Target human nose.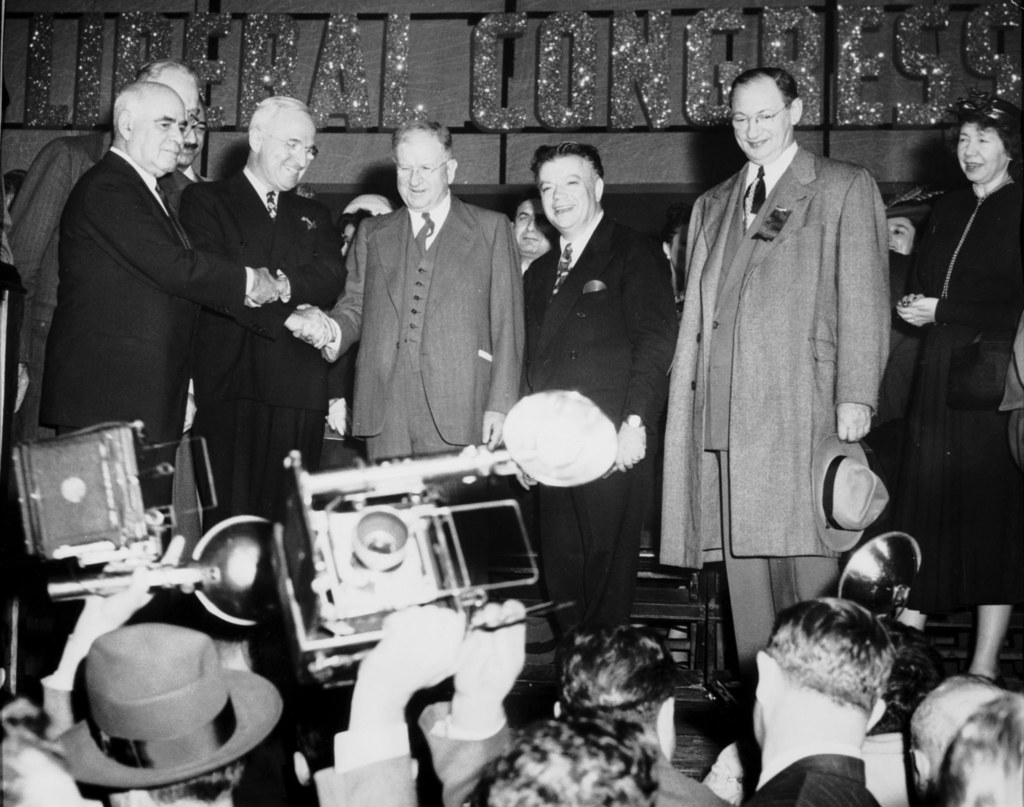
Target region: BBox(886, 229, 894, 241).
